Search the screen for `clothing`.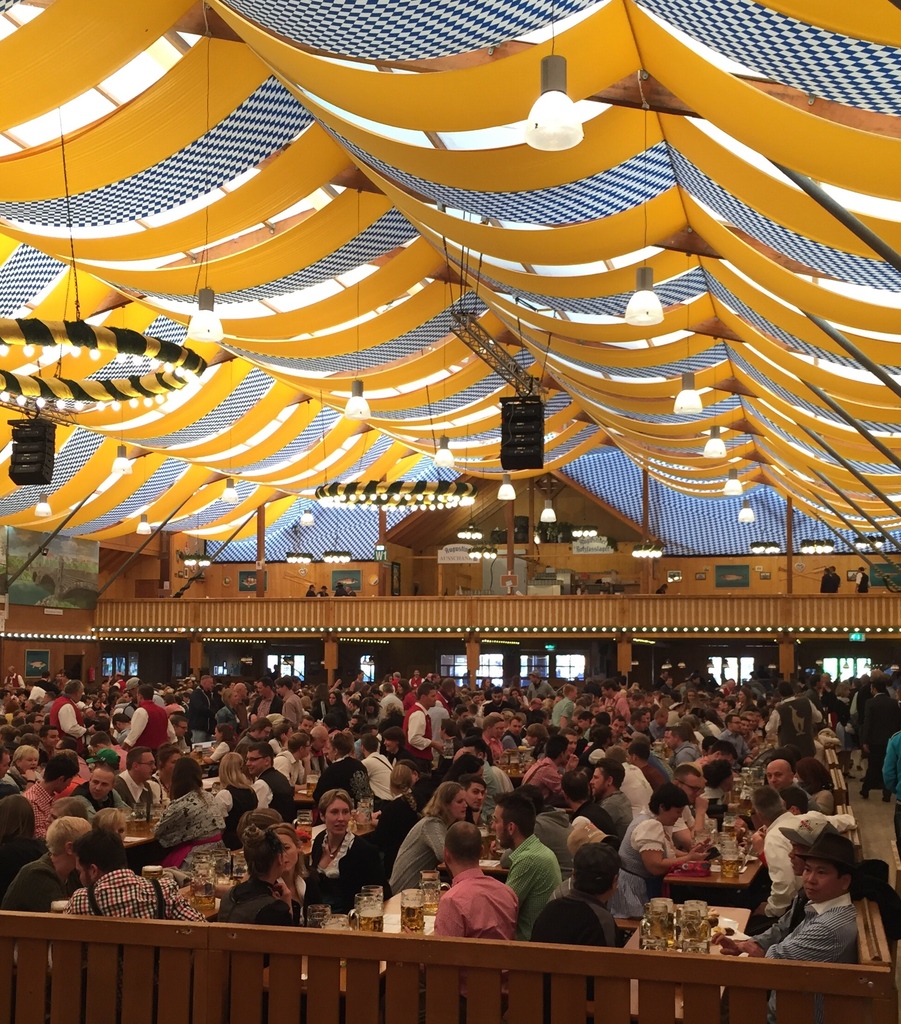
Found at 404:692:433:760.
